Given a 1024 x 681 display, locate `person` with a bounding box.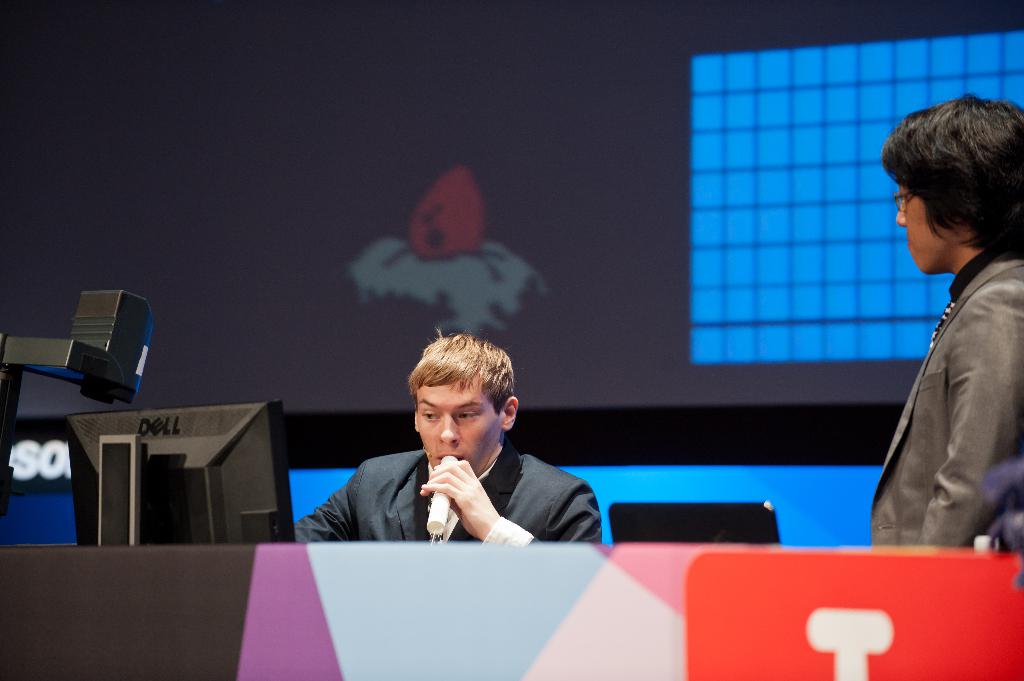
Located: crop(293, 324, 598, 550).
